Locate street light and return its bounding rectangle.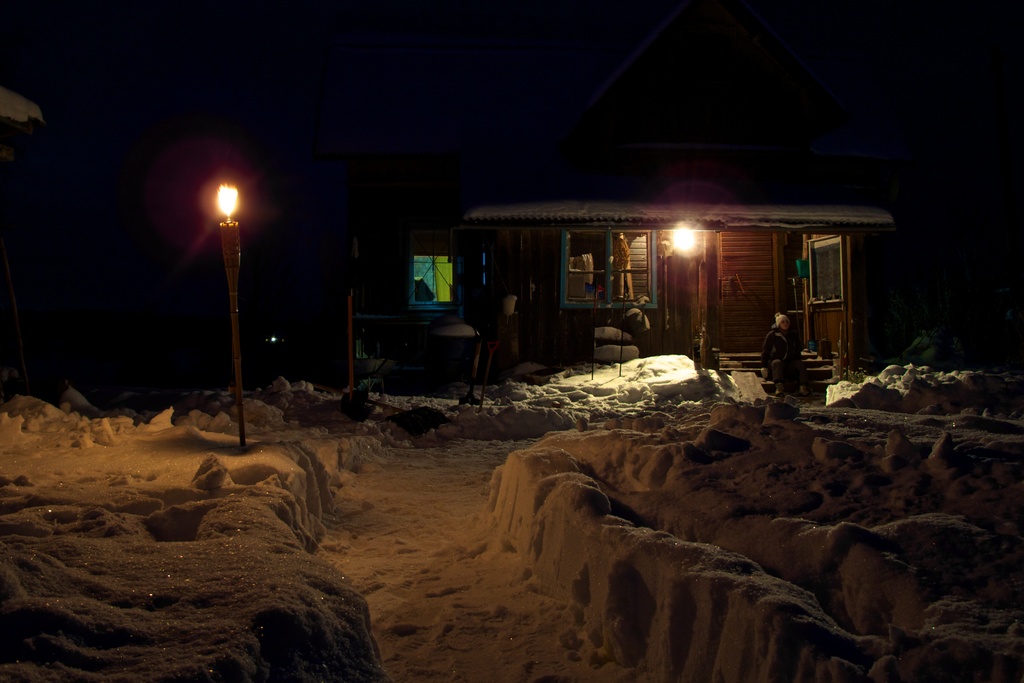
bbox=[171, 152, 260, 487].
